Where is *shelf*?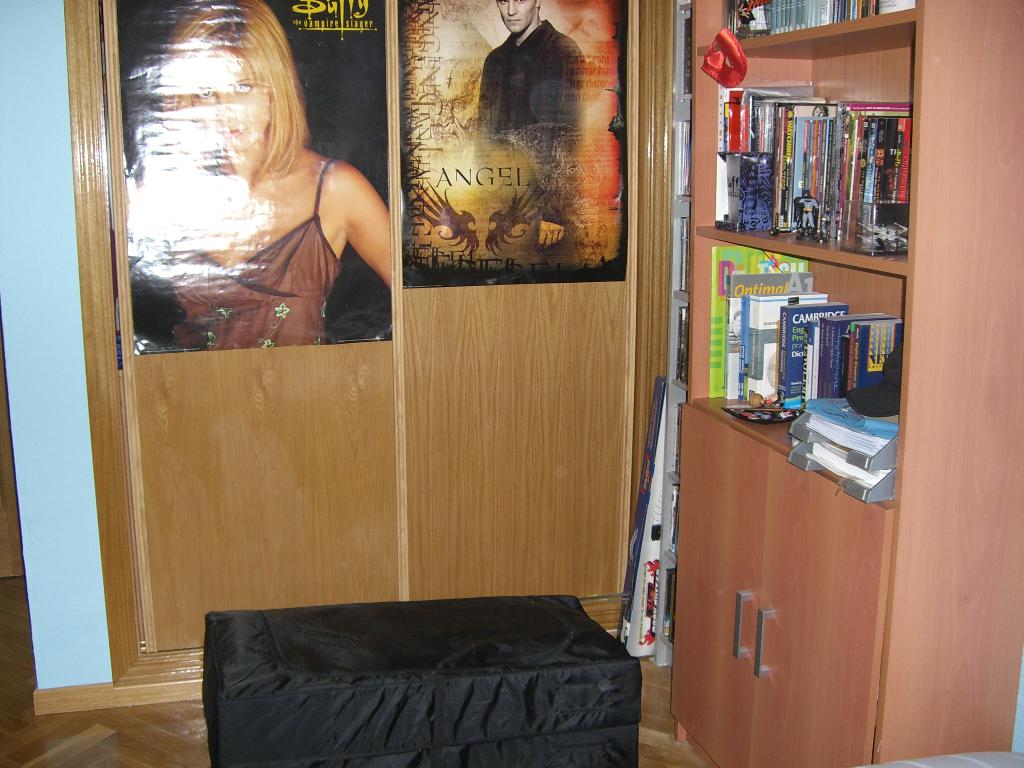
detection(644, 0, 694, 665).
